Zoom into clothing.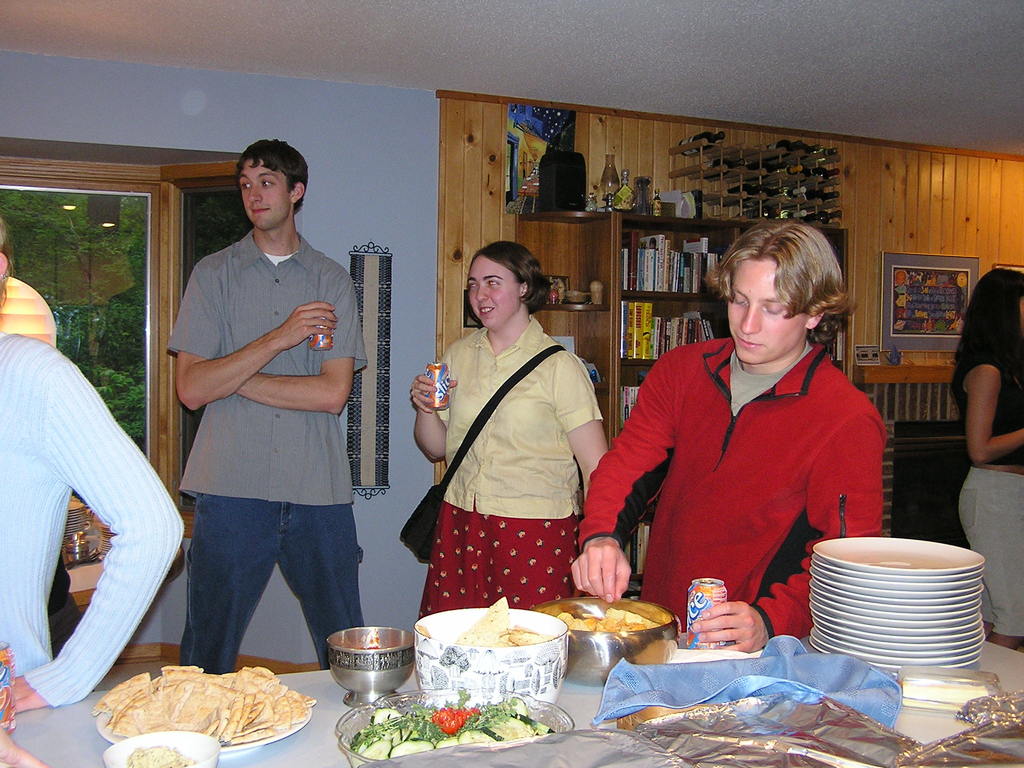
Zoom target: 409 323 617 612.
